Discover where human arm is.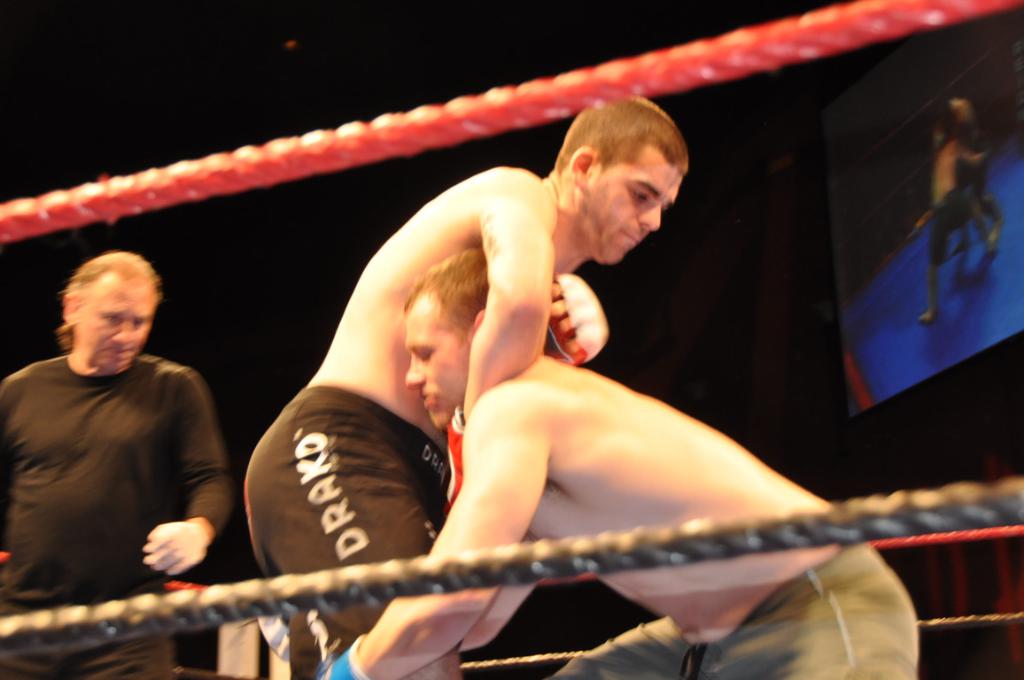
Discovered at locate(306, 381, 547, 679).
